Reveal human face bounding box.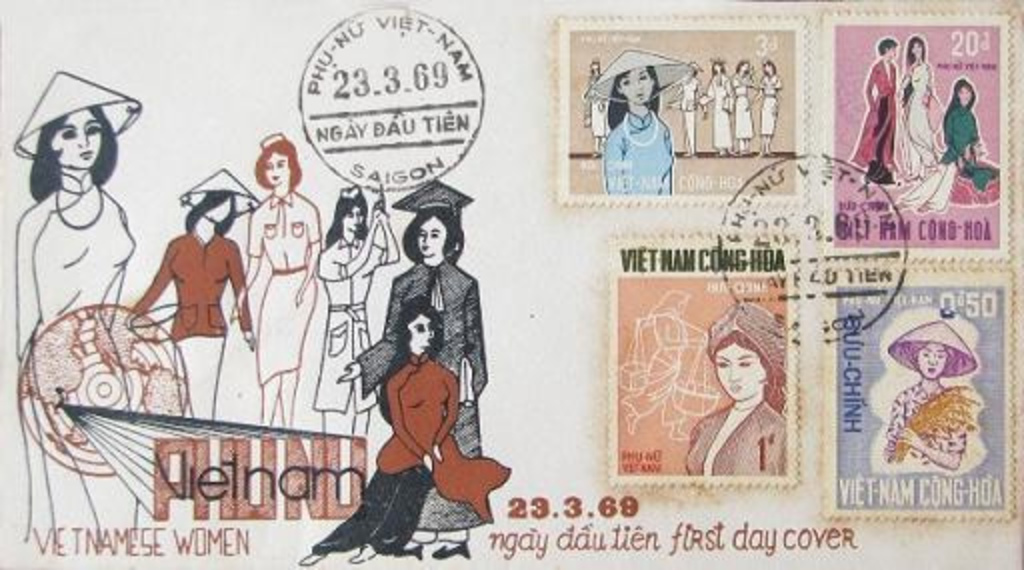
Revealed: rect(340, 204, 366, 236).
